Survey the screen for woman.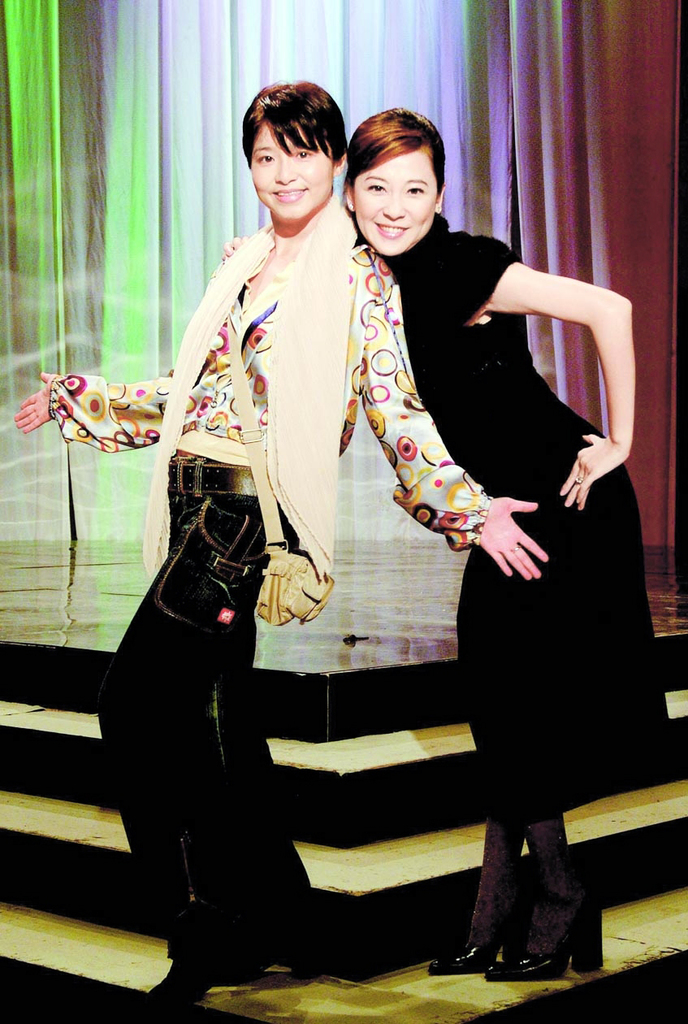
Survey found: <bbox>219, 104, 677, 981</bbox>.
